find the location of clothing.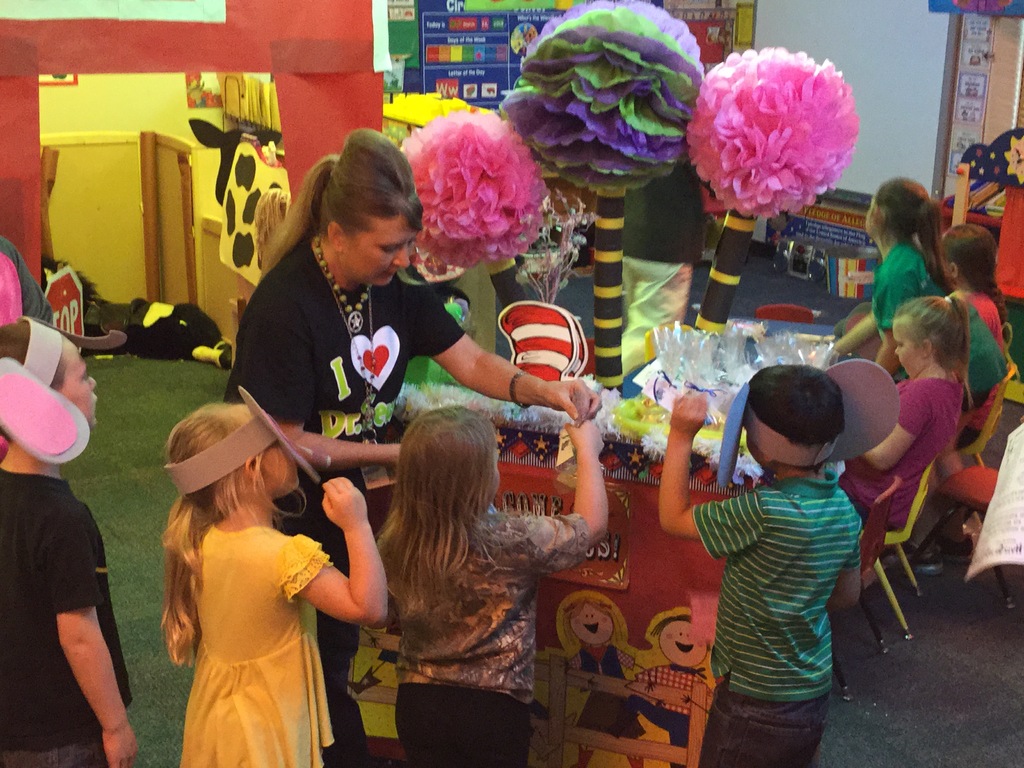
Location: (868,241,1000,417).
